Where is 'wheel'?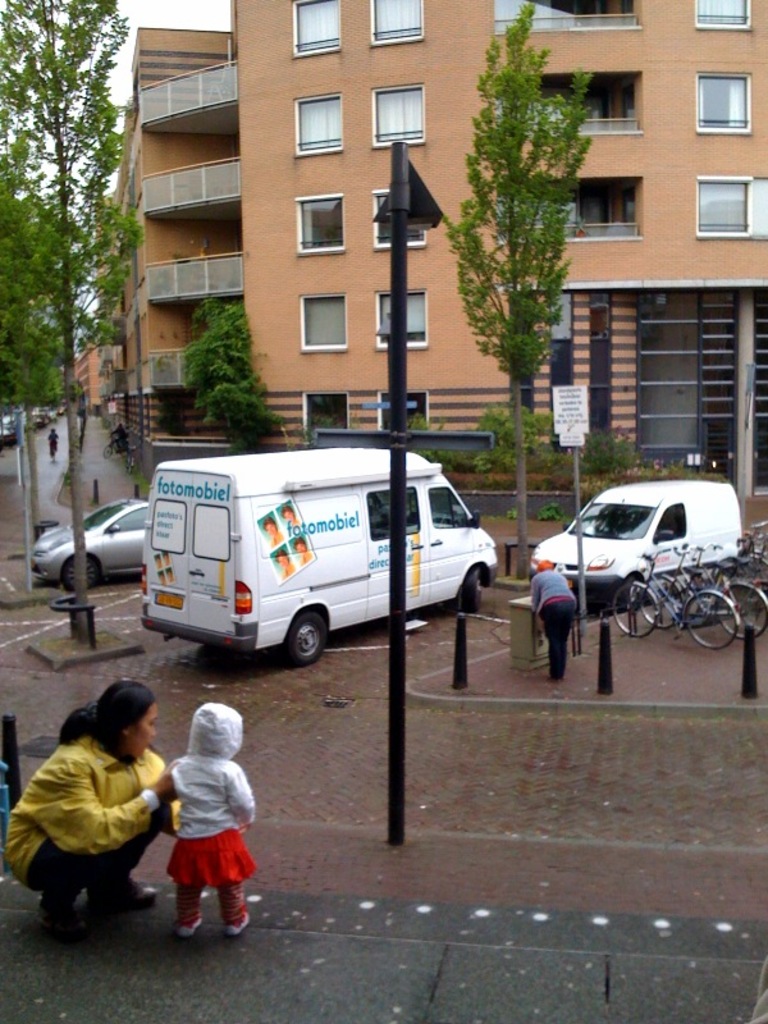
{"x1": 685, "y1": 590, "x2": 739, "y2": 652}.
